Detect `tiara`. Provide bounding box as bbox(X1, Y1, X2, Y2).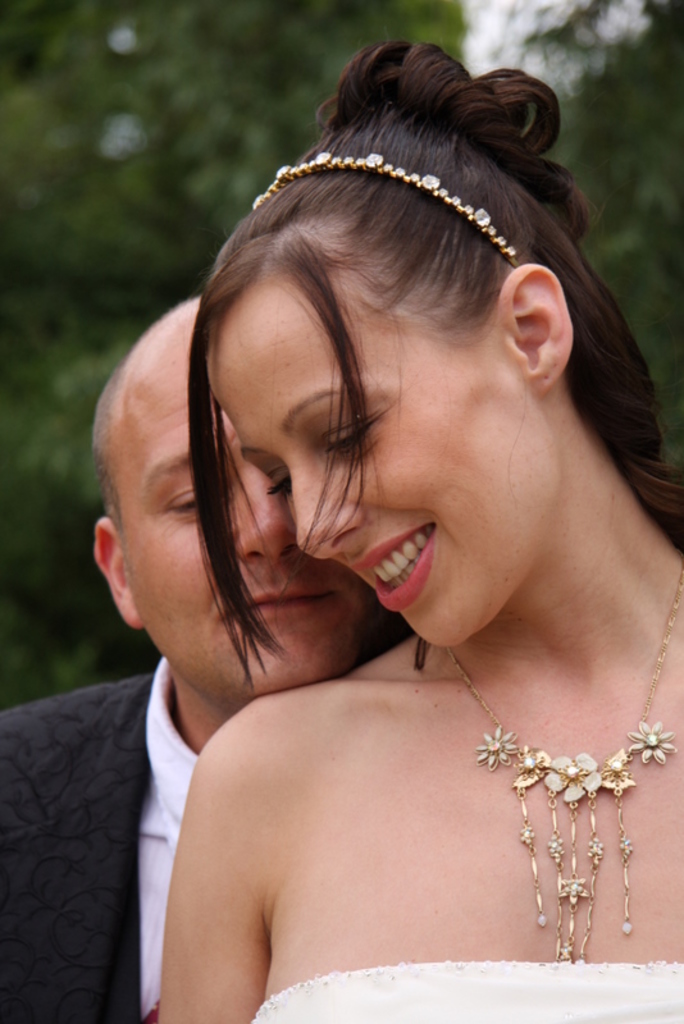
bbox(251, 151, 519, 265).
